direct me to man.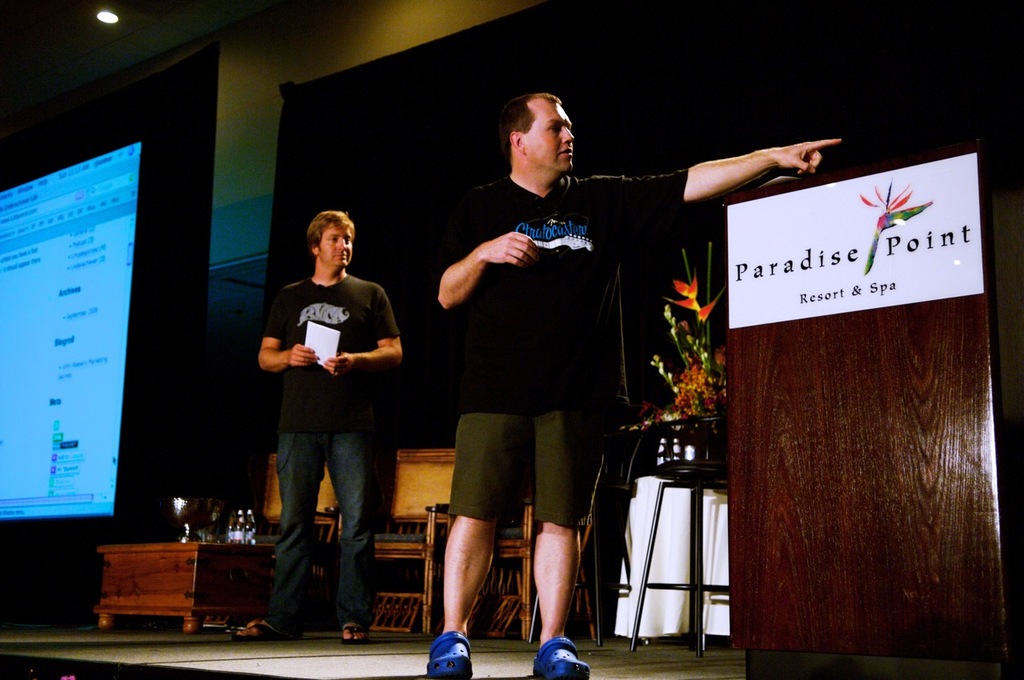
Direction: bbox=(420, 72, 846, 679).
